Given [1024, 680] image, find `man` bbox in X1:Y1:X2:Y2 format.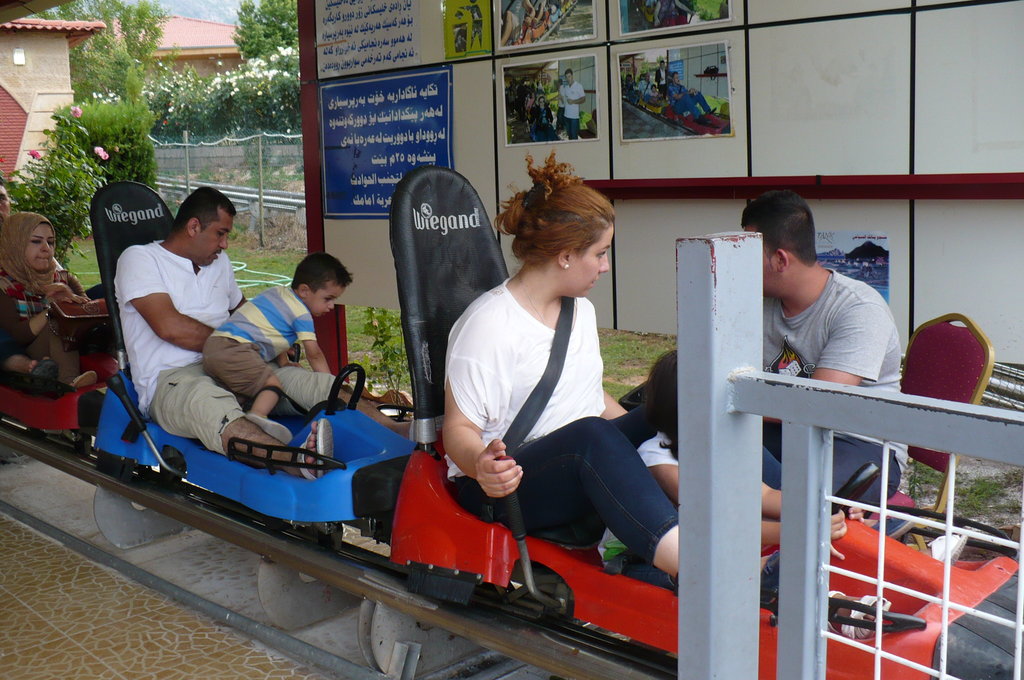
740:186:909:518.
